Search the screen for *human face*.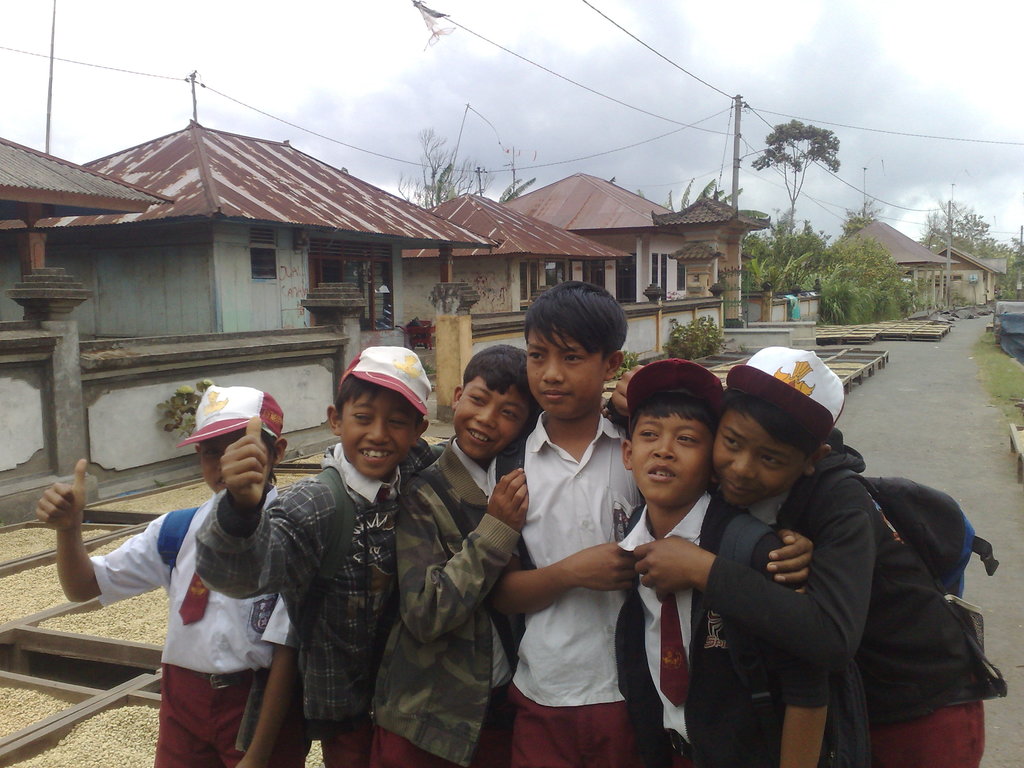
Found at [337,388,413,479].
